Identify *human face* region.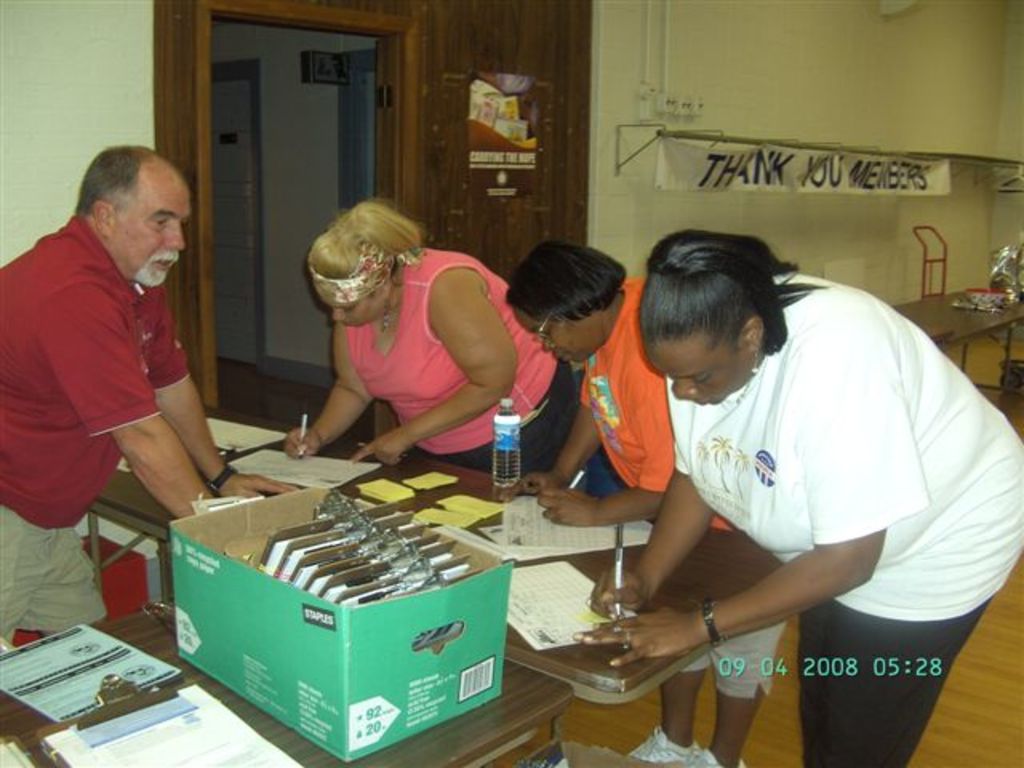
Region: rect(315, 261, 382, 333).
